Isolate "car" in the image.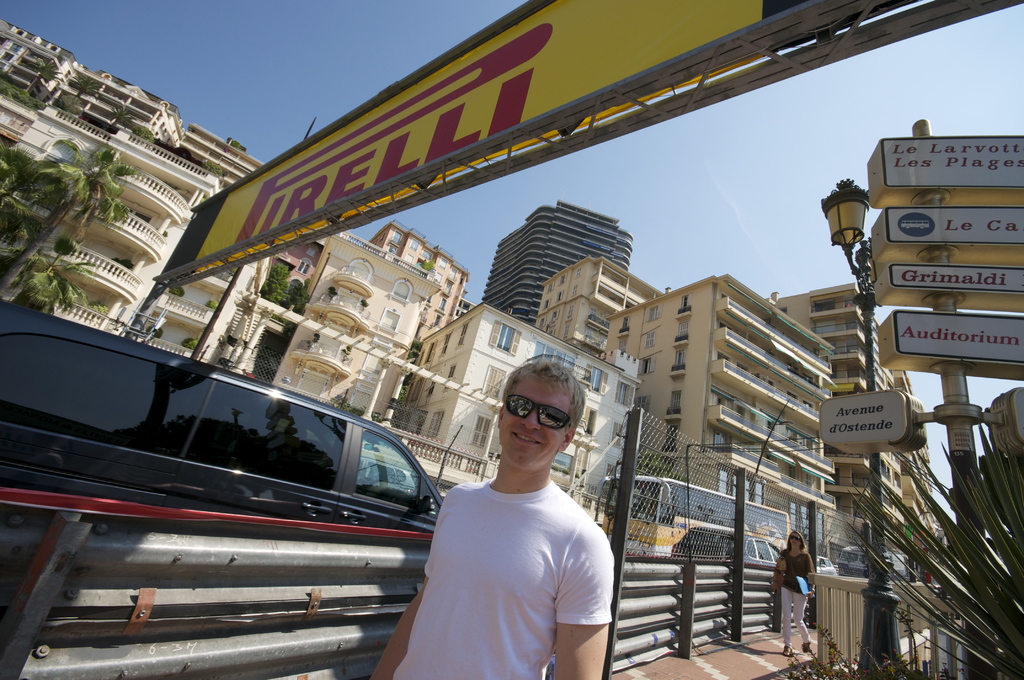
Isolated region: {"x1": 816, "y1": 555, "x2": 837, "y2": 573}.
